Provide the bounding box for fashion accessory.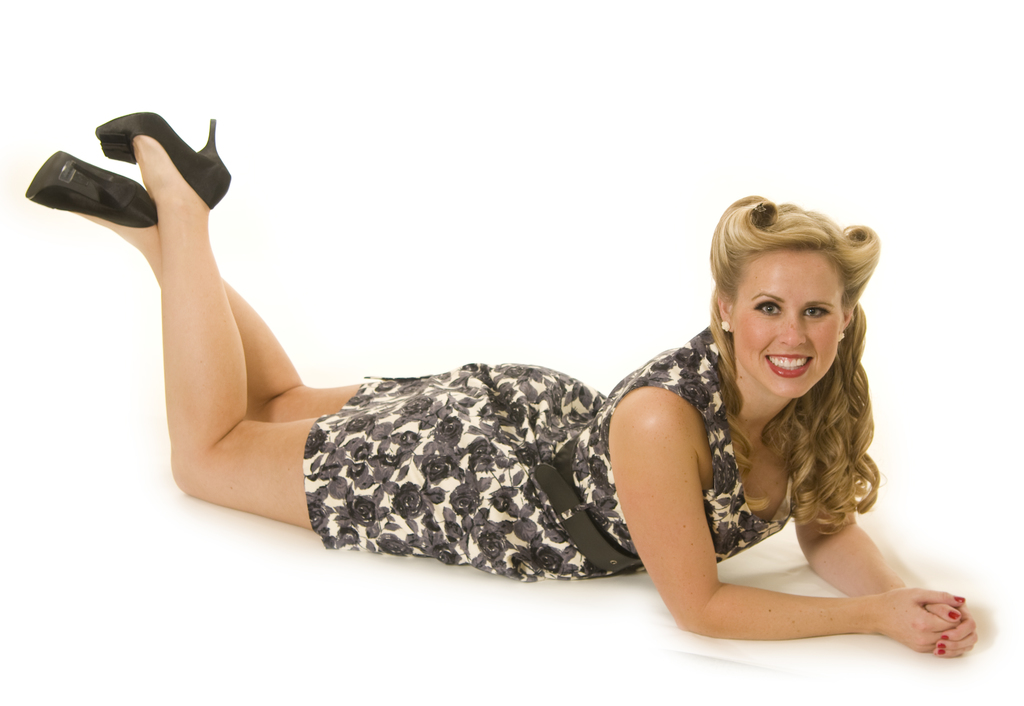
21, 151, 155, 230.
